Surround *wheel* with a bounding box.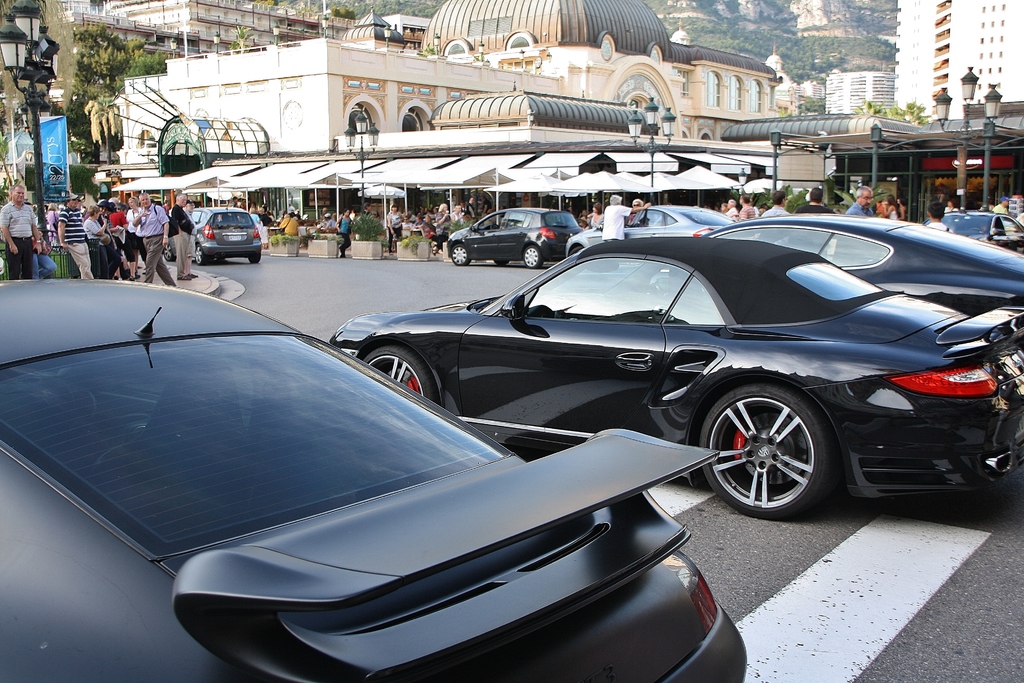
pyautogui.locateOnScreen(448, 243, 469, 265).
